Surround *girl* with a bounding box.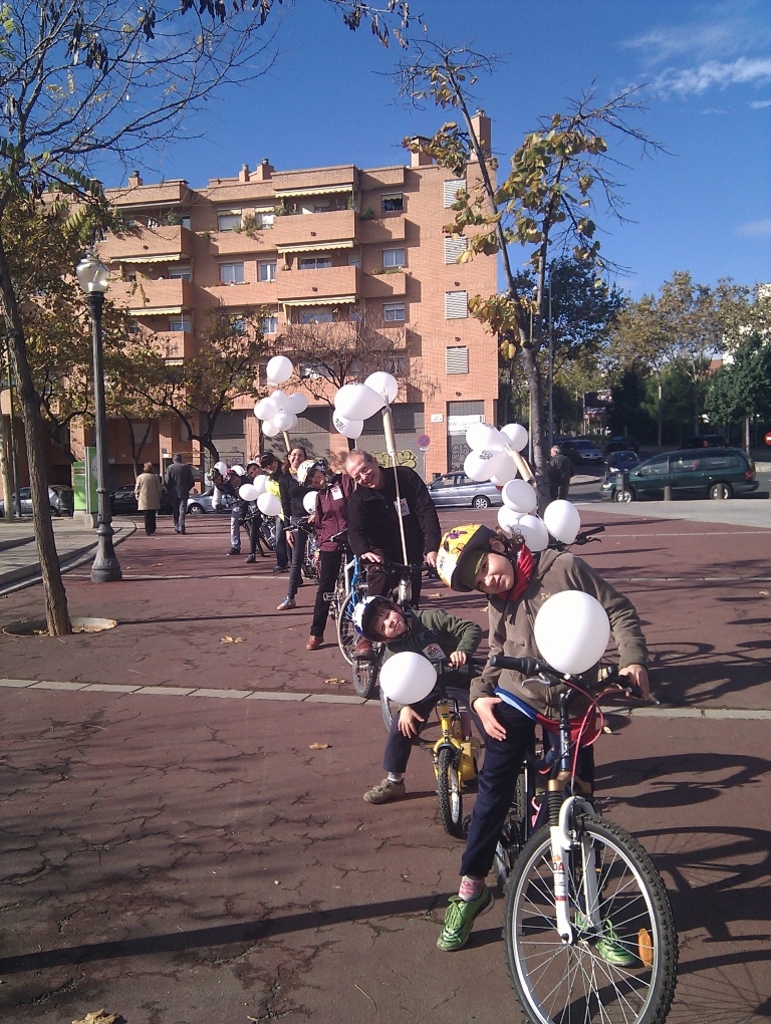
bbox=(431, 522, 657, 967).
